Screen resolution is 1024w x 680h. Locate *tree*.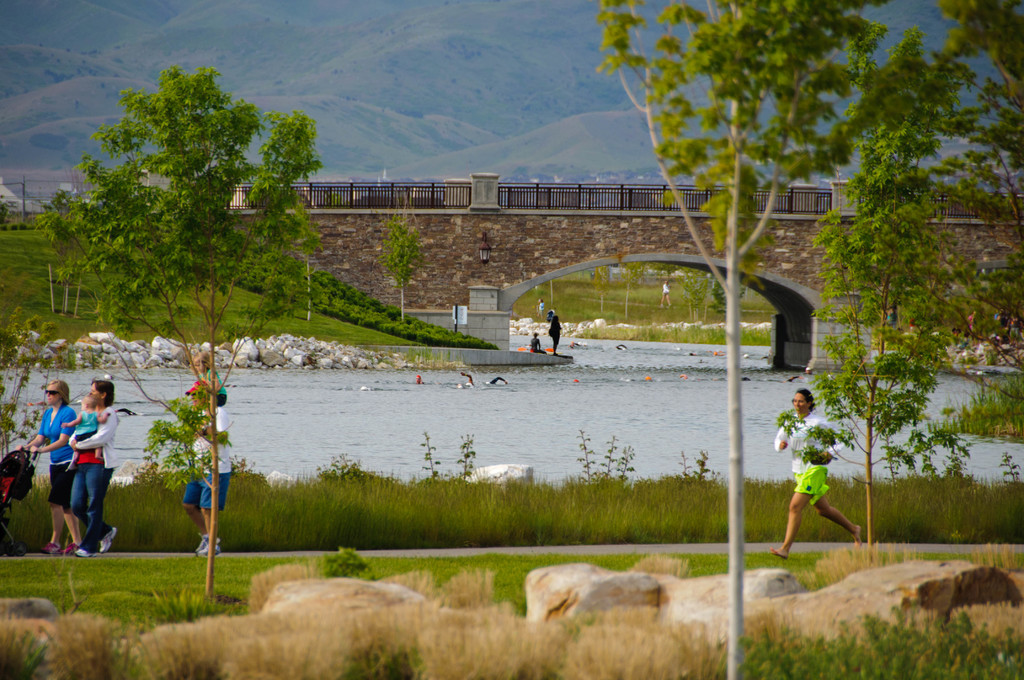
385:204:417:314.
